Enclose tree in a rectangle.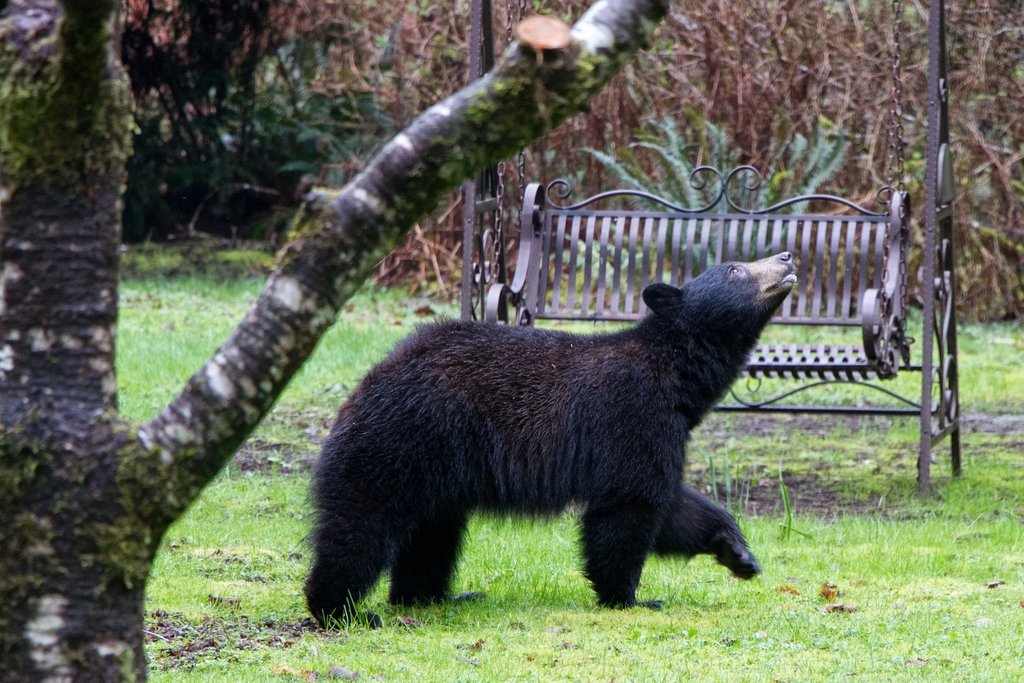
bbox(0, 0, 674, 682).
